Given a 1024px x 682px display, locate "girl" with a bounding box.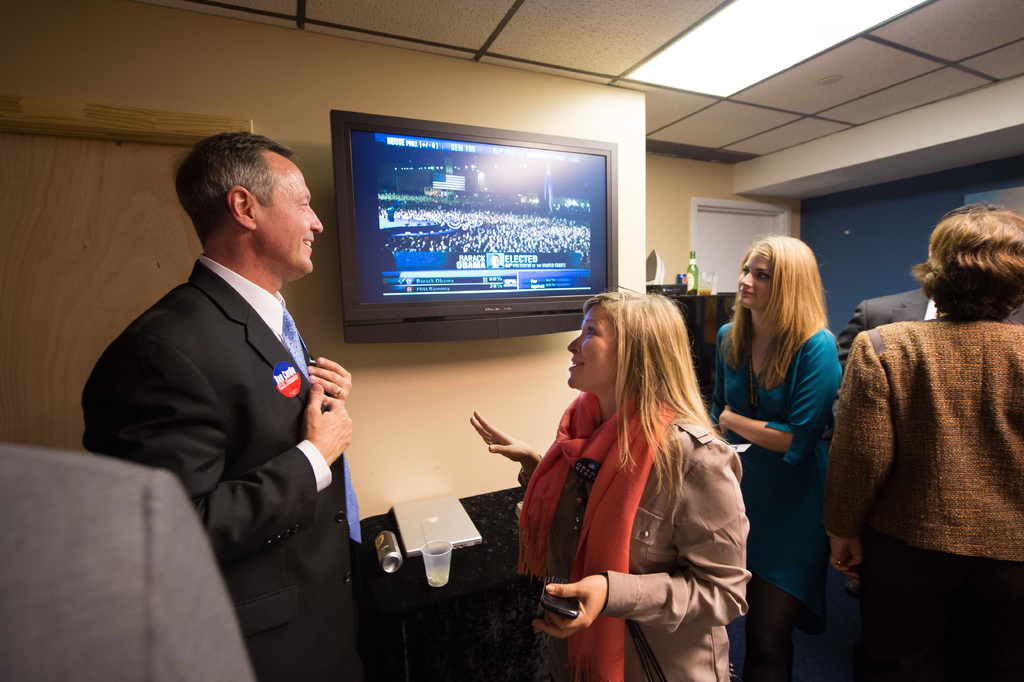
Located: [703, 233, 846, 681].
